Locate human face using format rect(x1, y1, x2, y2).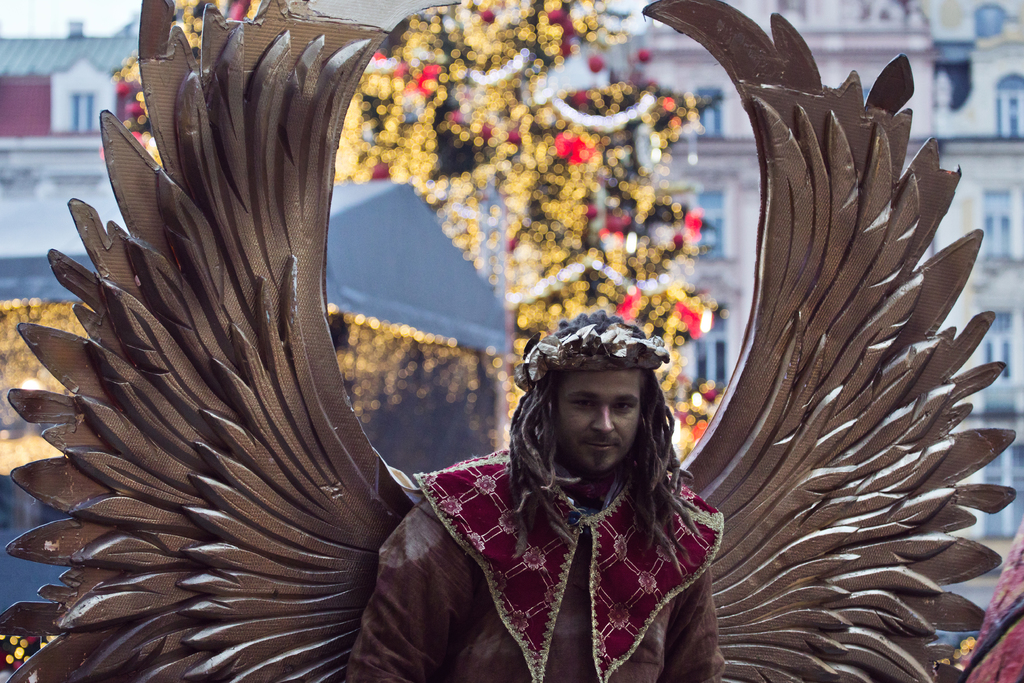
rect(555, 372, 640, 470).
